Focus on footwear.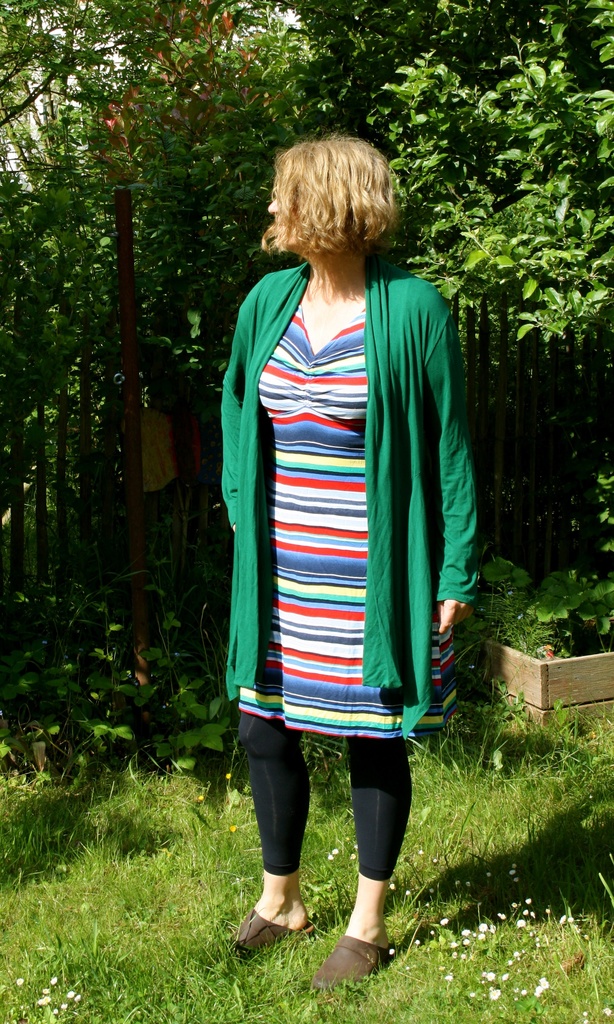
Focused at (232,913,297,968).
